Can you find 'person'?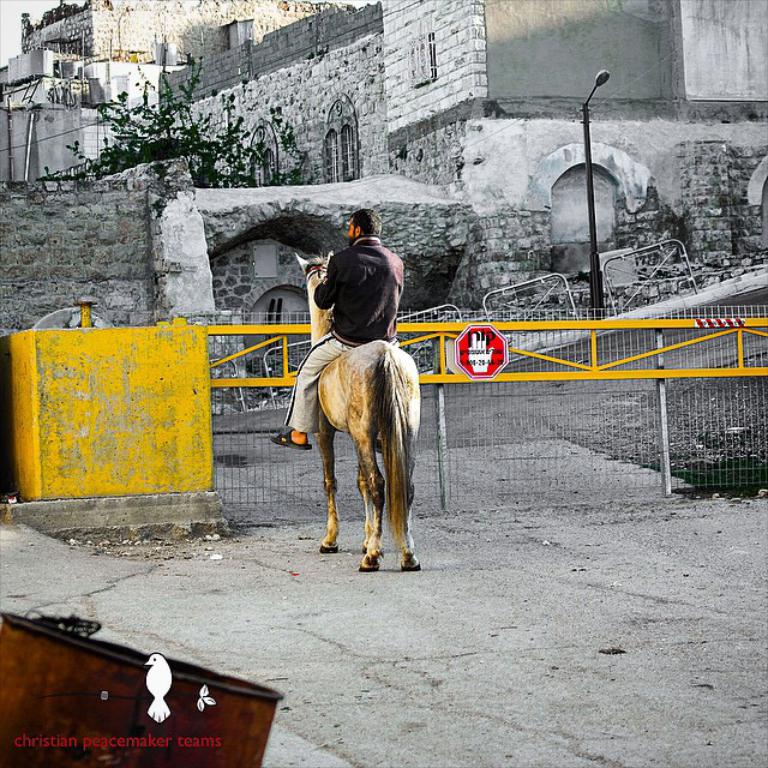
Yes, bounding box: [x1=263, y1=208, x2=407, y2=451].
